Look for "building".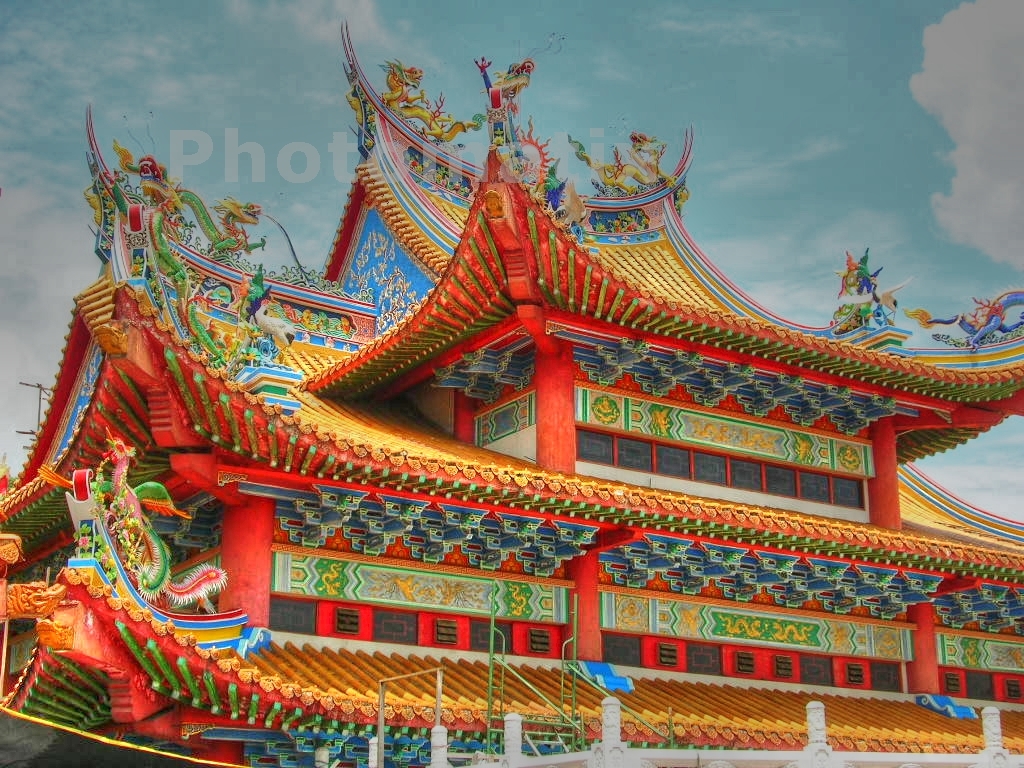
Found: (x1=0, y1=20, x2=1023, y2=767).
